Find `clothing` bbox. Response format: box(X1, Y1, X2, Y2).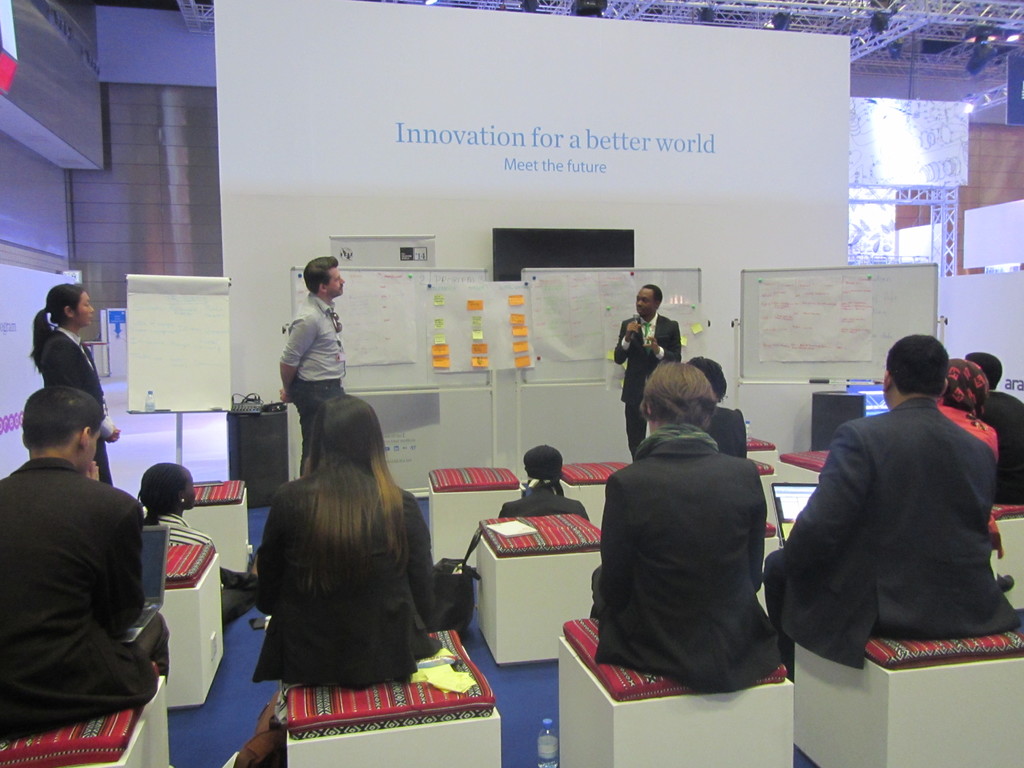
box(141, 511, 262, 620).
